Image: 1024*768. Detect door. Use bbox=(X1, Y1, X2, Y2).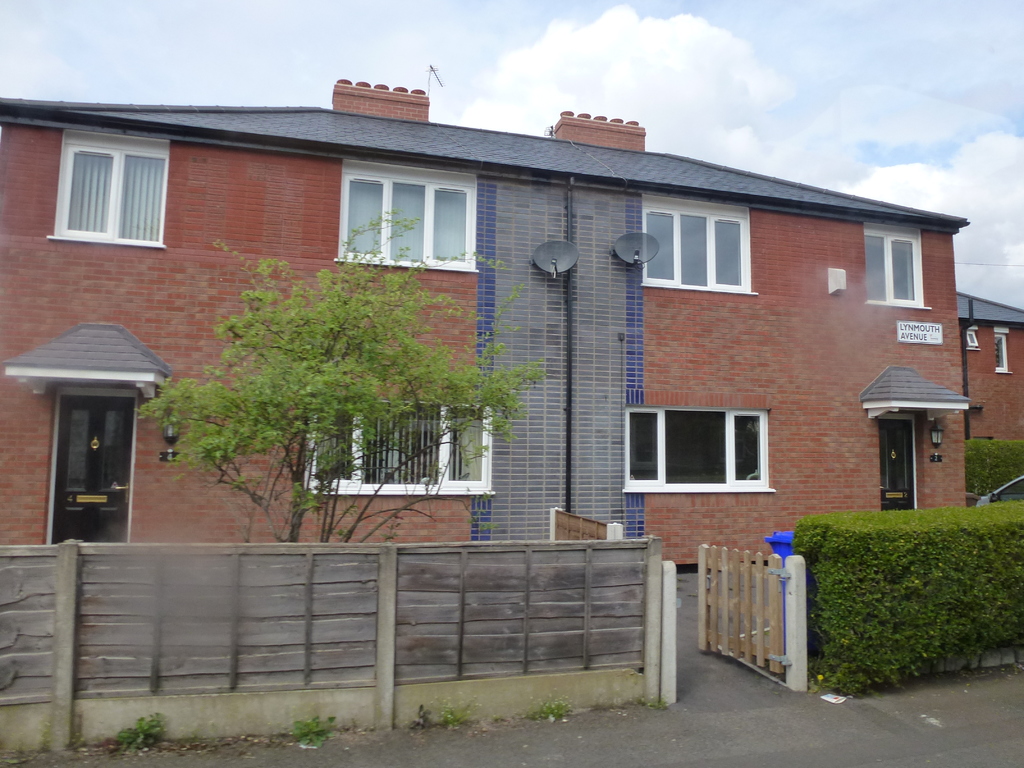
bbox=(876, 418, 914, 512).
